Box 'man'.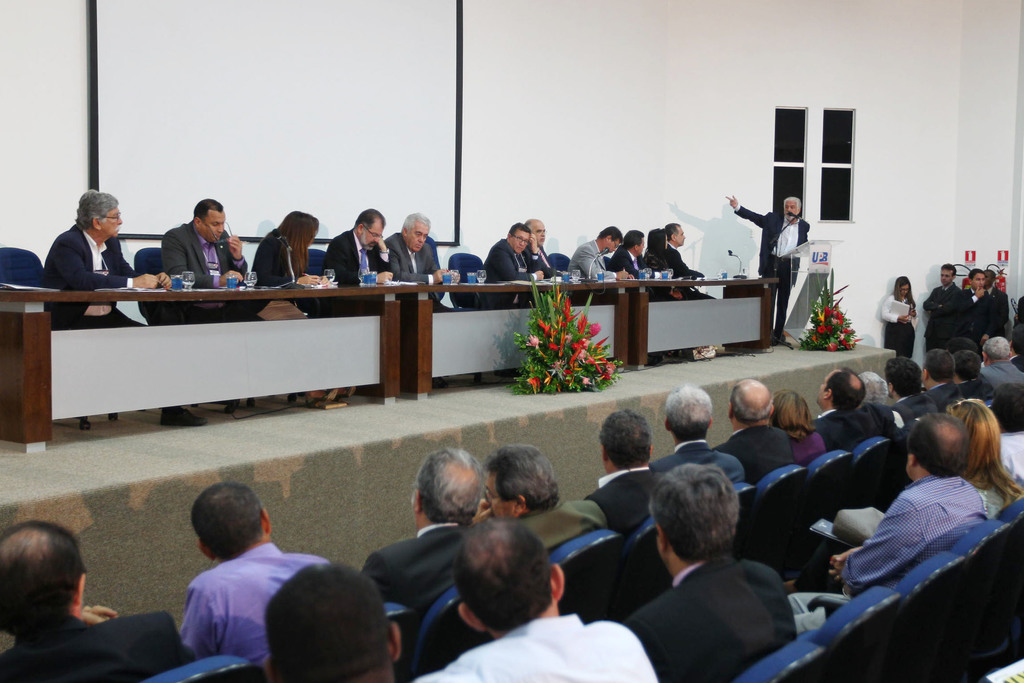
bbox(582, 403, 682, 538).
